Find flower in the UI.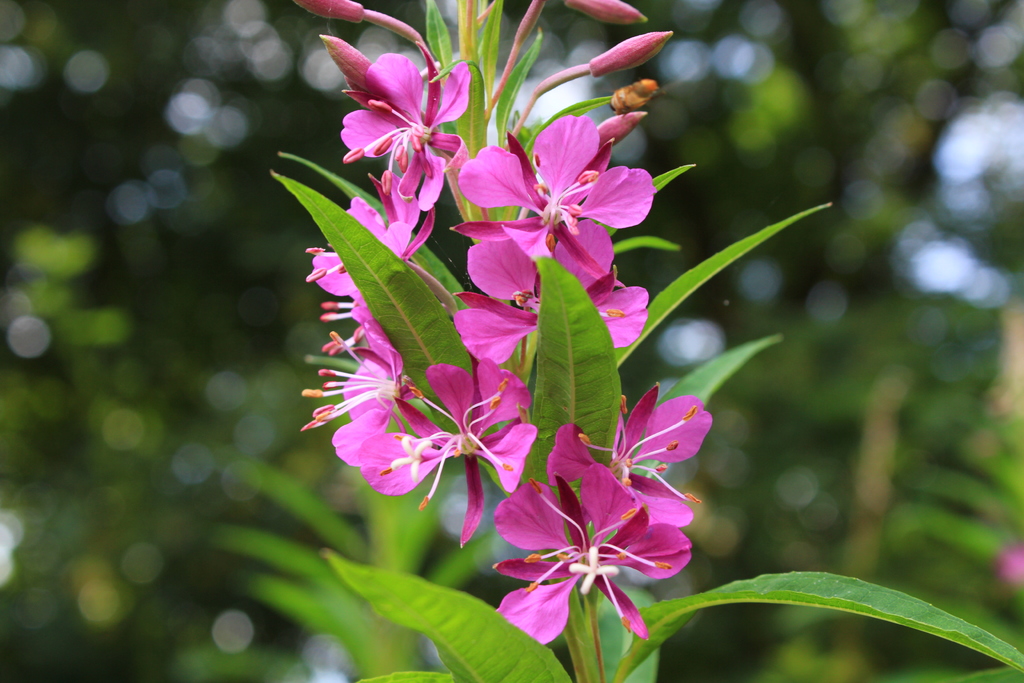
UI element at <bbox>448, 227, 648, 366</bbox>.
